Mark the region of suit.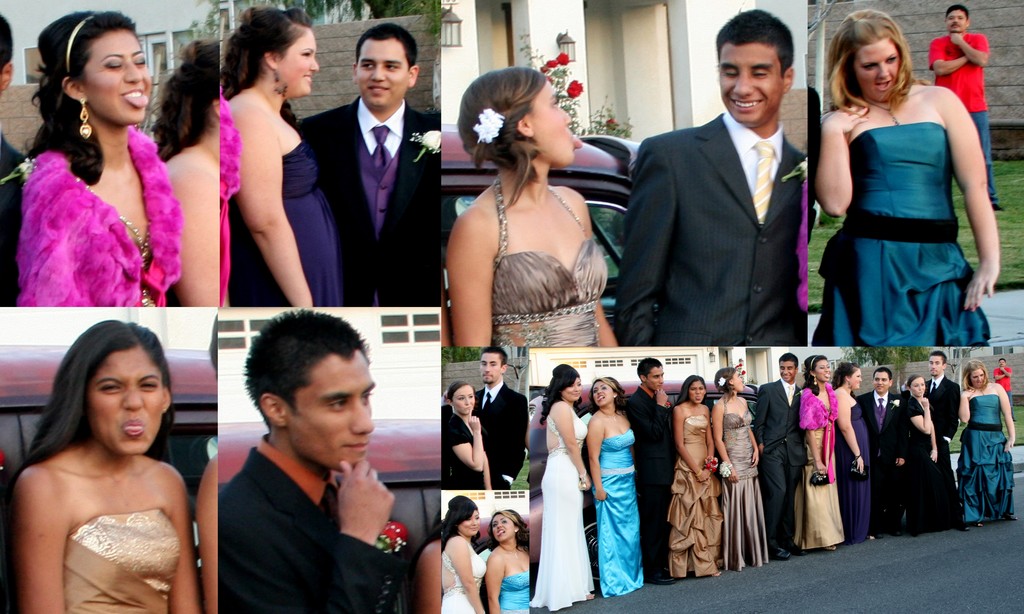
Region: 471 380 531 490.
